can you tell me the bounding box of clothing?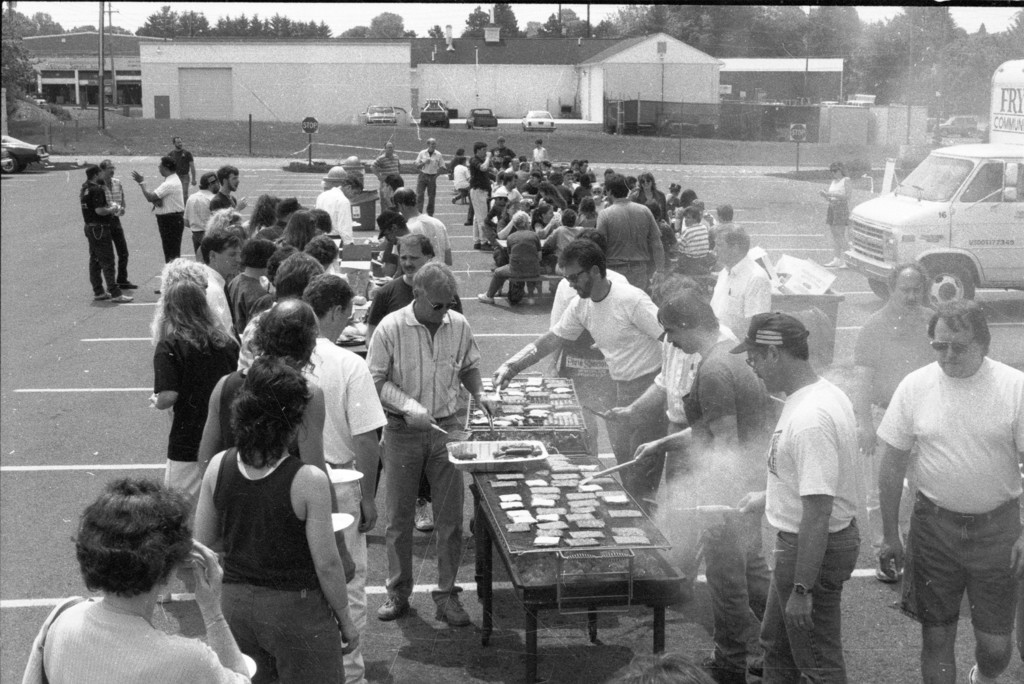
pyautogui.locateOnScreen(225, 273, 264, 334).
